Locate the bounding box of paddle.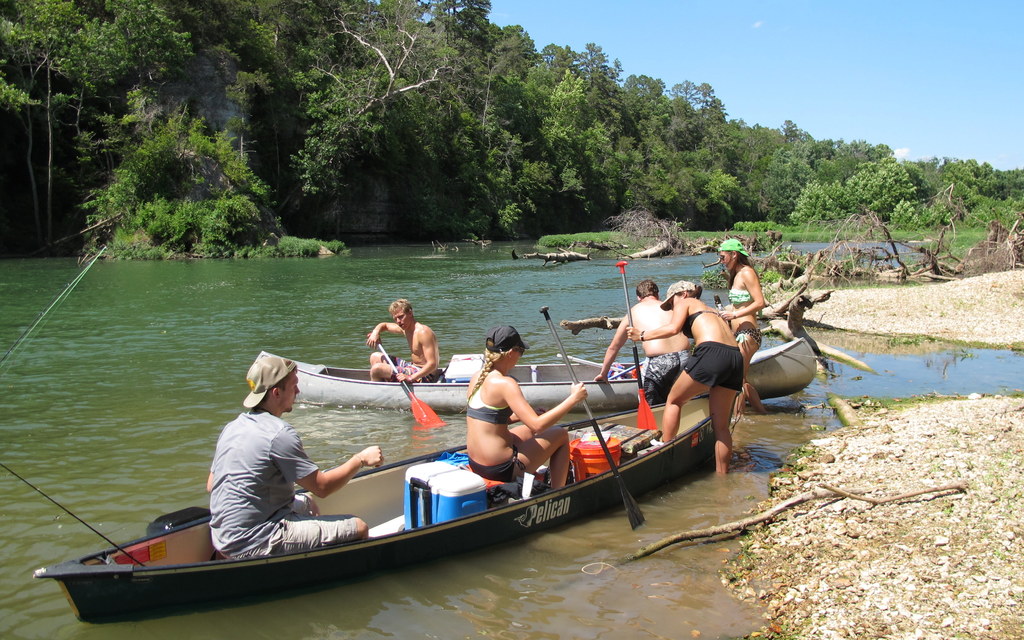
Bounding box: box(537, 307, 648, 532).
